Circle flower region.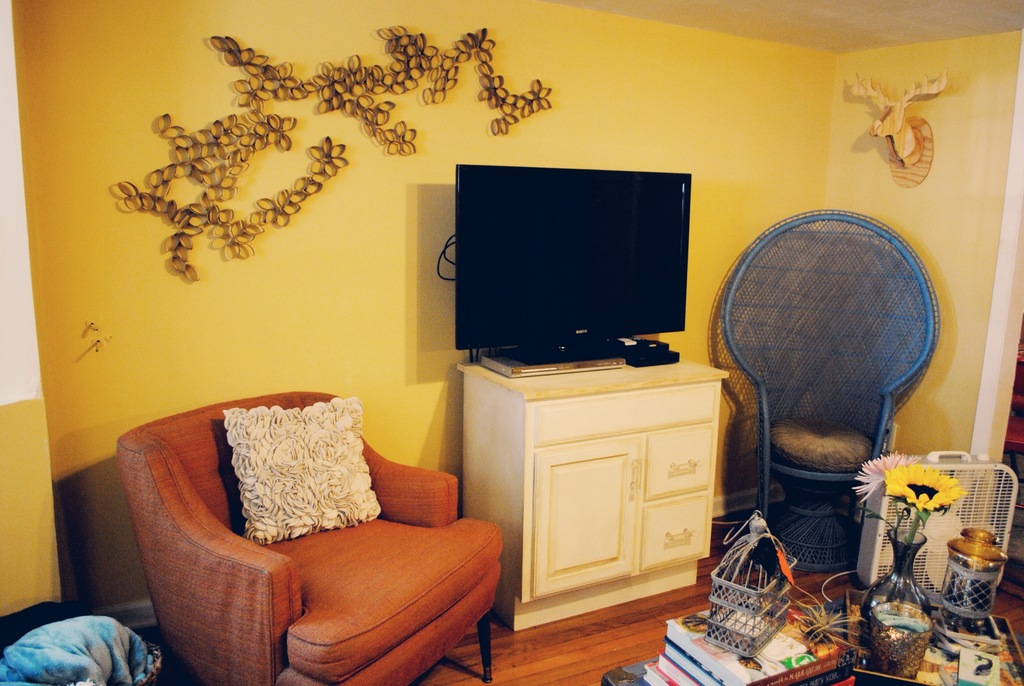
Region: x1=881 y1=465 x2=972 y2=514.
